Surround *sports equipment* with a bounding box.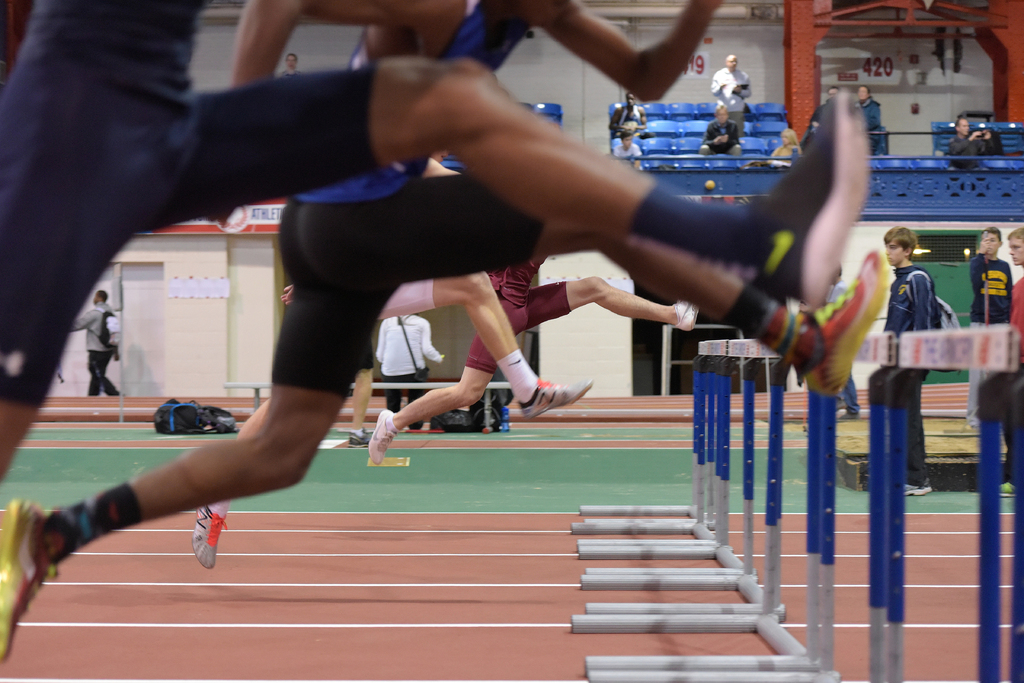
[797,248,892,401].
